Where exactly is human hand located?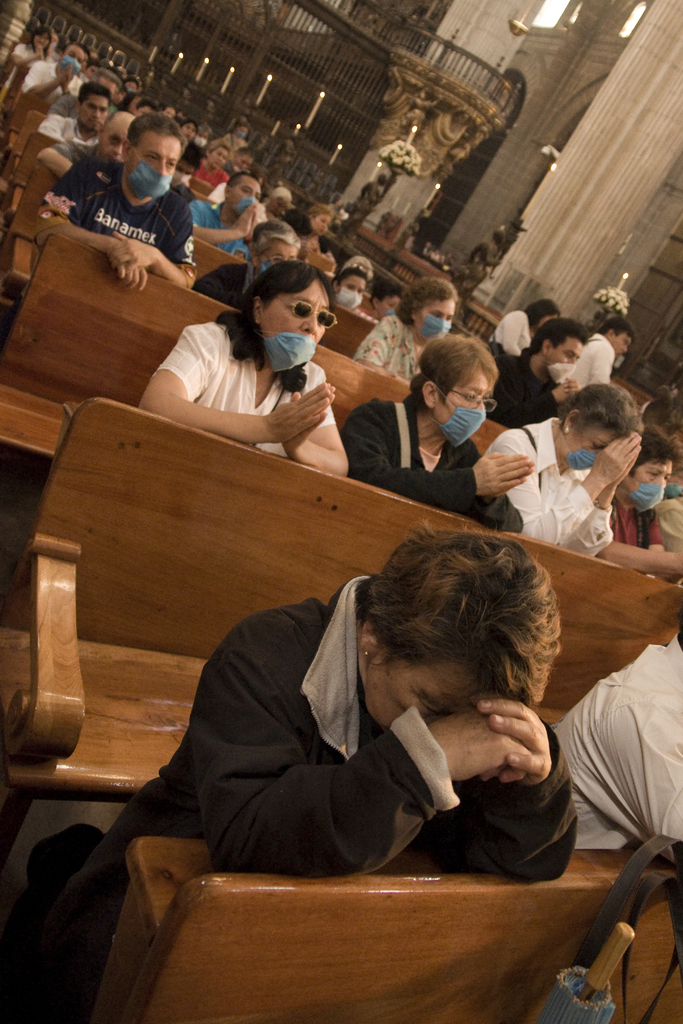
Its bounding box is (266,381,331,444).
